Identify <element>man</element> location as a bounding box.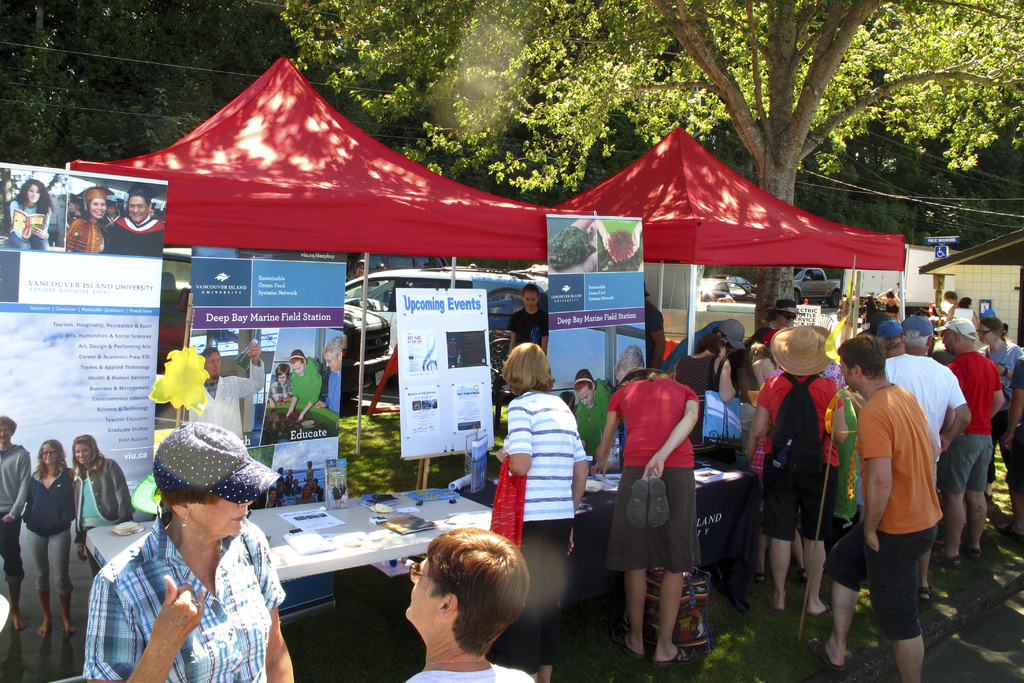
{"x1": 940, "y1": 315, "x2": 1007, "y2": 561}.
